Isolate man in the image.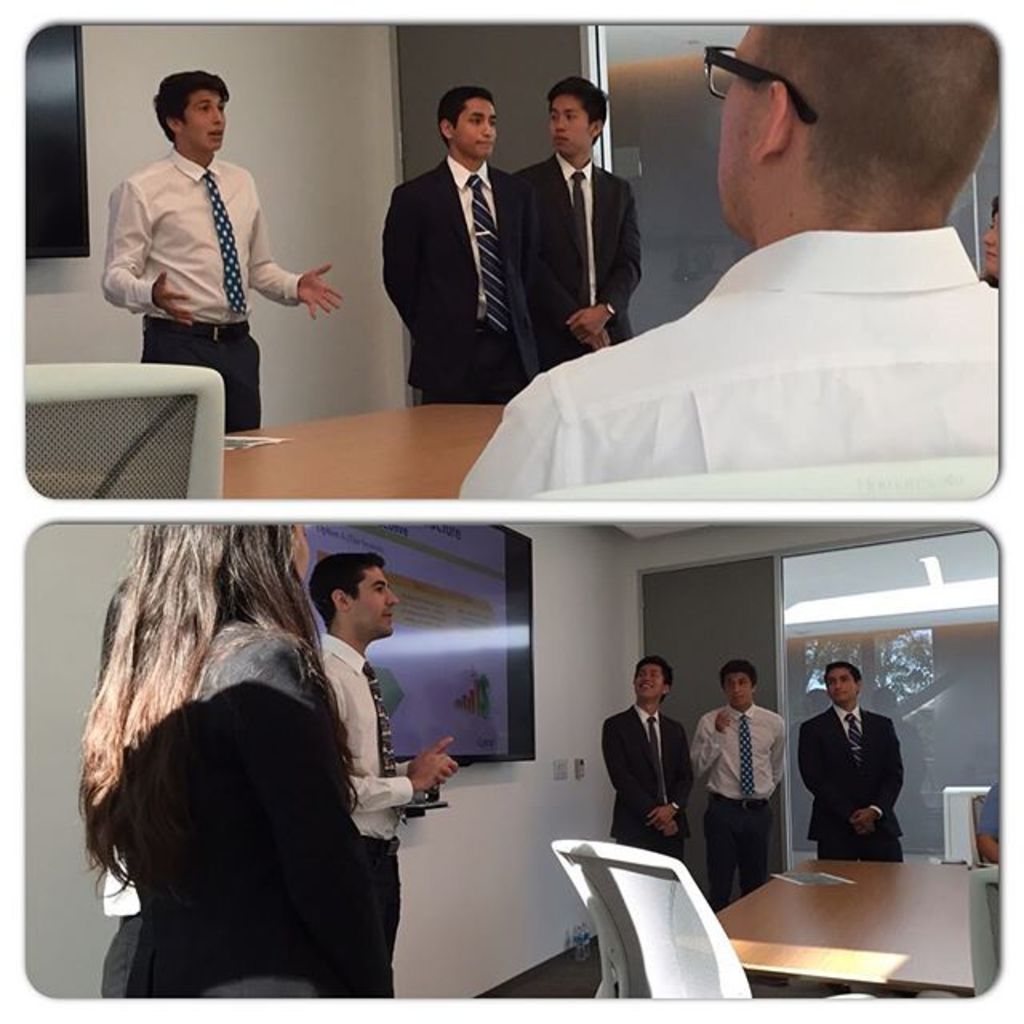
Isolated region: [left=514, top=74, right=645, bottom=370].
